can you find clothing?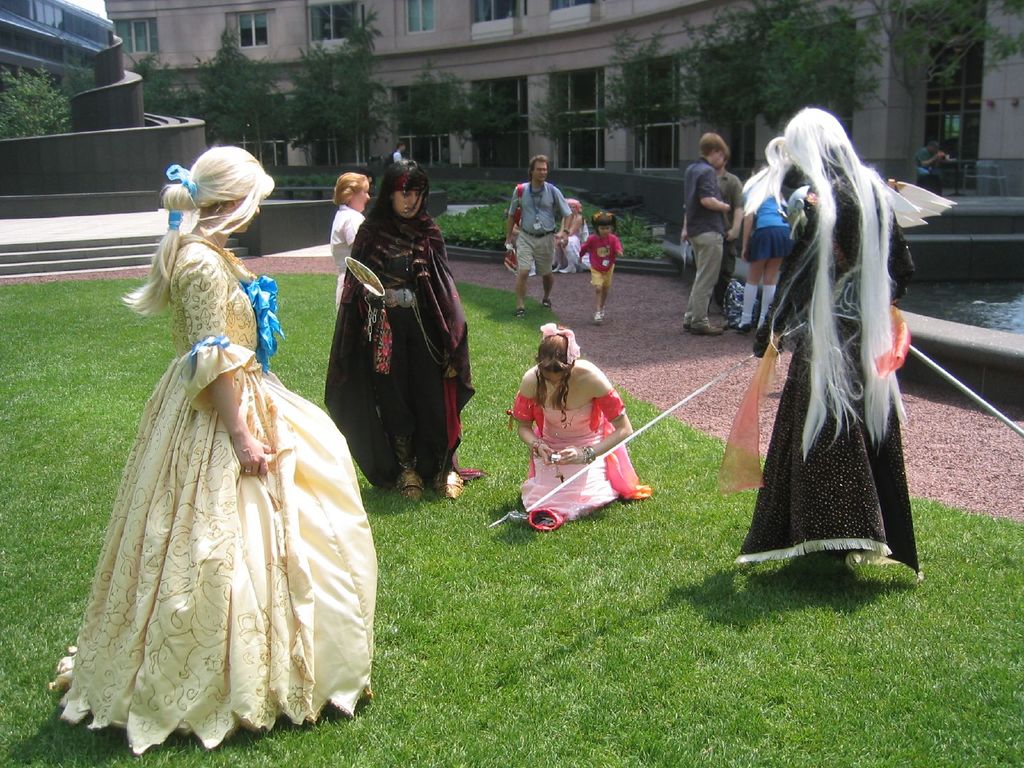
Yes, bounding box: (left=324, top=147, right=468, bottom=490).
